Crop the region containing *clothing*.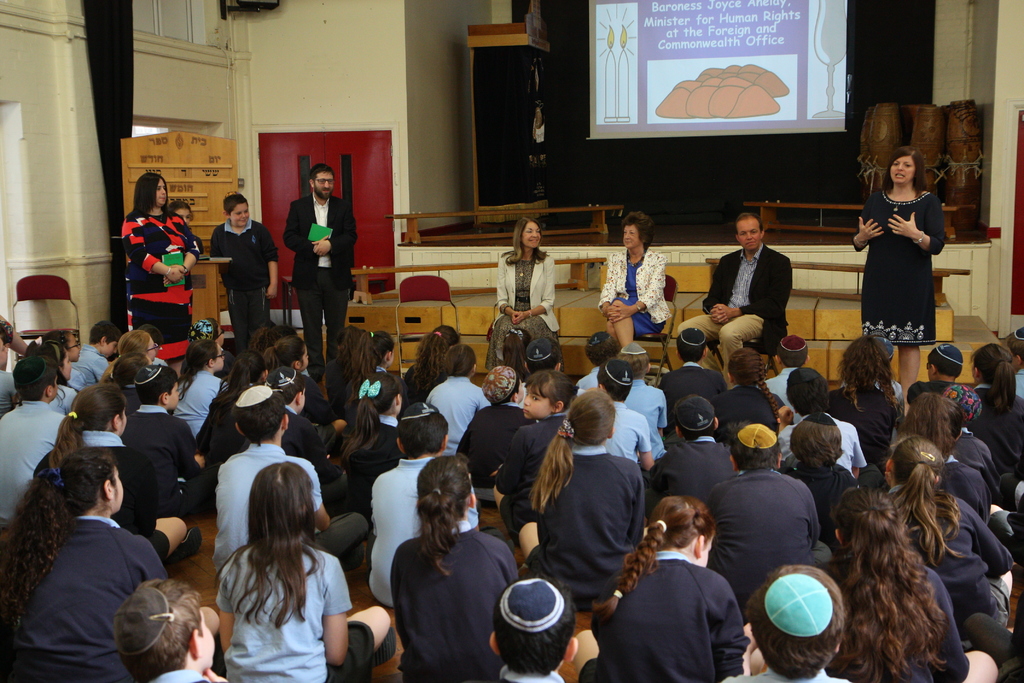
Crop region: bbox(210, 219, 278, 350).
